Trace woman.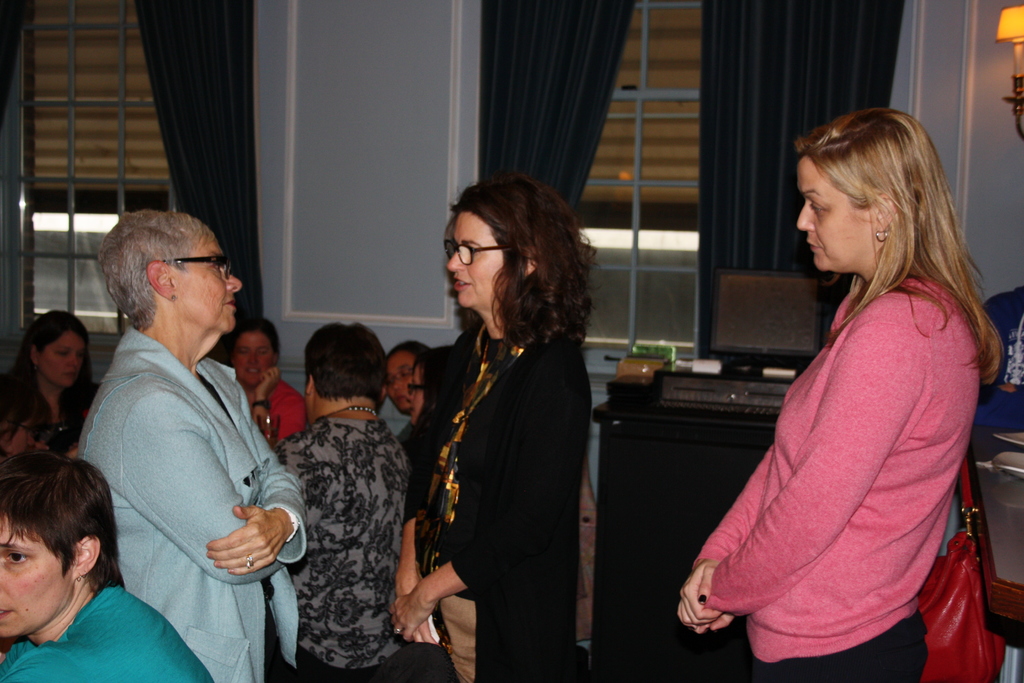
Traced to 397/170/610/682.
